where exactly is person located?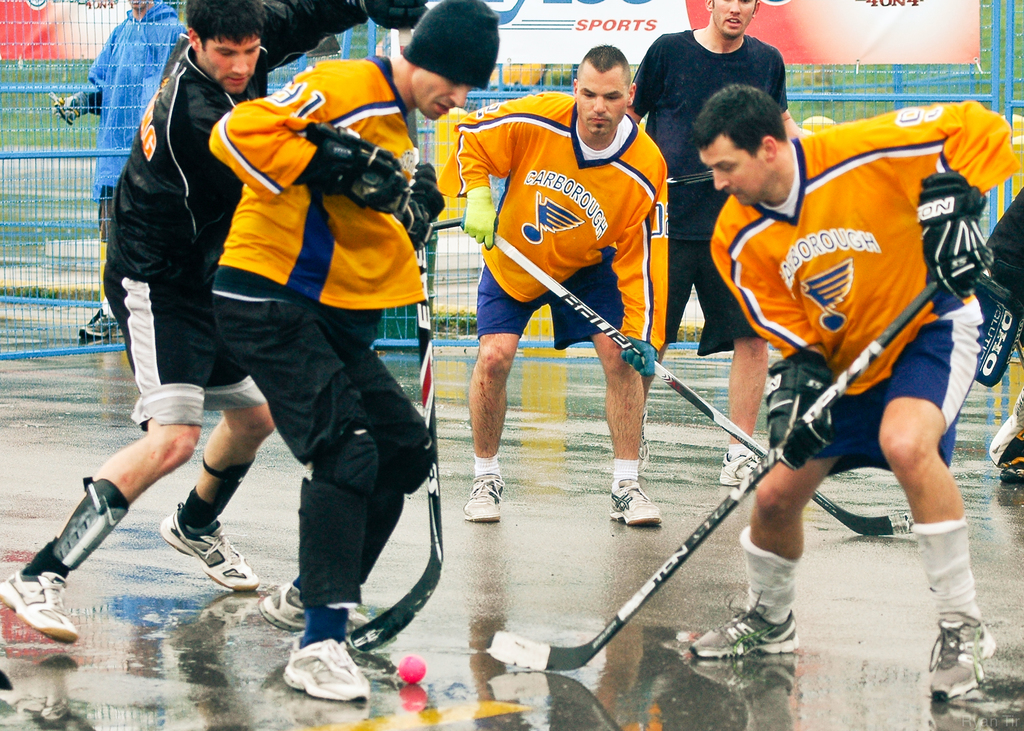
Its bounding box is region(981, 181, 1023, 477).
